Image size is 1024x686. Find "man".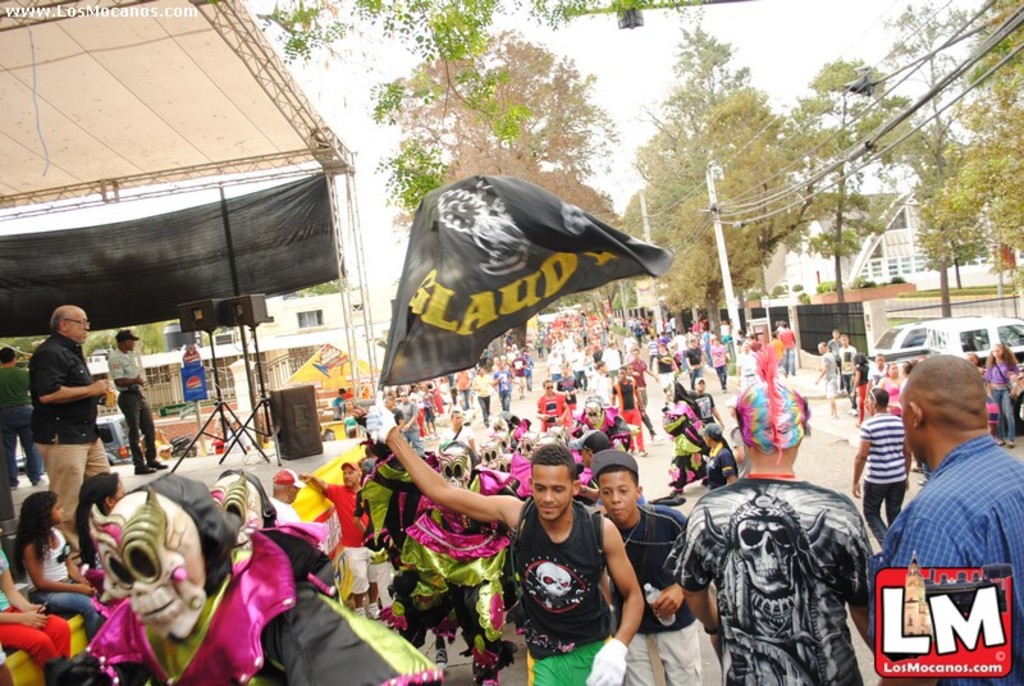
<region>0, 344, 51, 488</region>.
